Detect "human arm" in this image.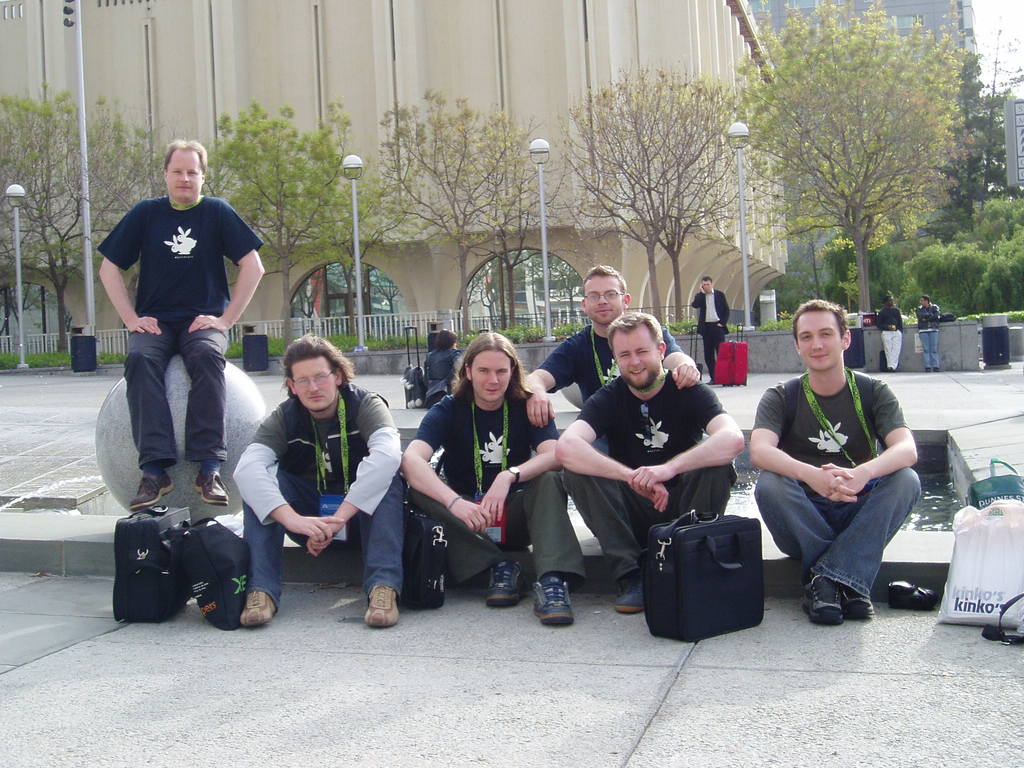
Detection: box=[818, 378, 913, 506].
